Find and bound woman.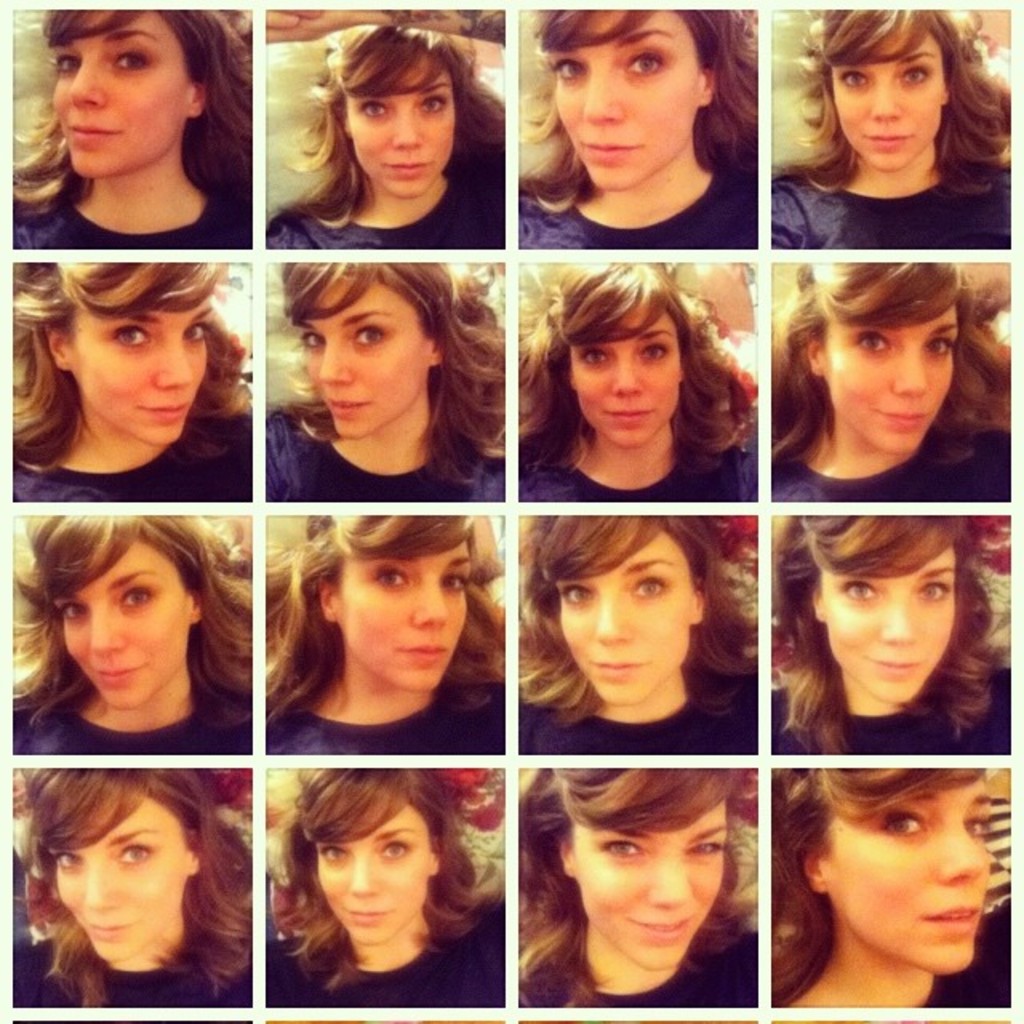
Bound: [520,264,758,501].
